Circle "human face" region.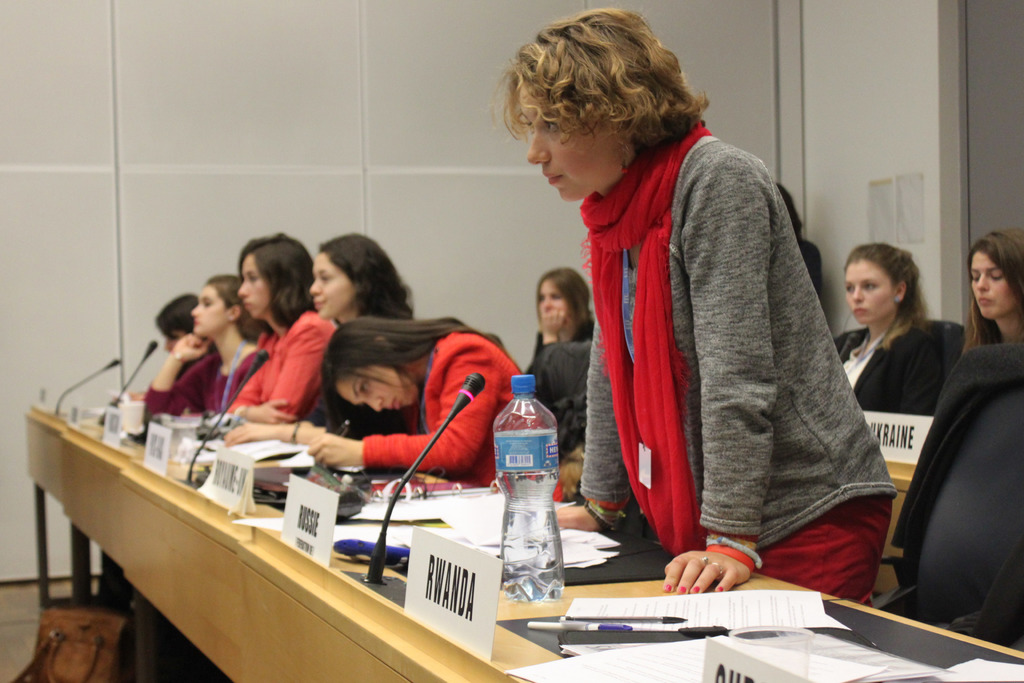
Region: 334/368/417/408.
